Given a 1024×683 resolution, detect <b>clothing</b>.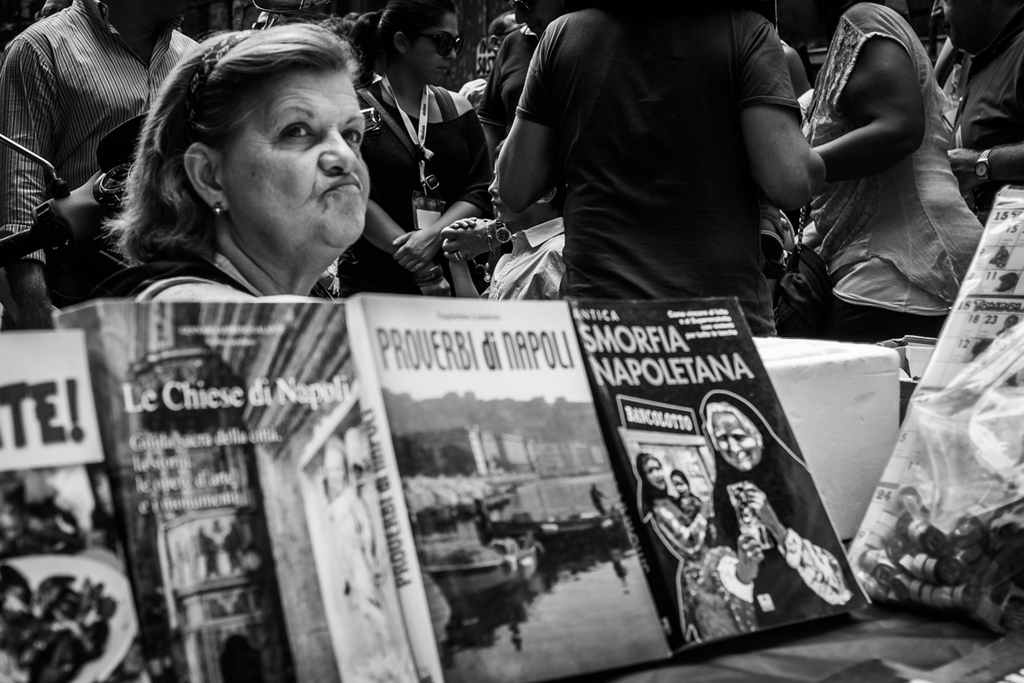
<bbox>315, 89, 536, 302</bbox>.
